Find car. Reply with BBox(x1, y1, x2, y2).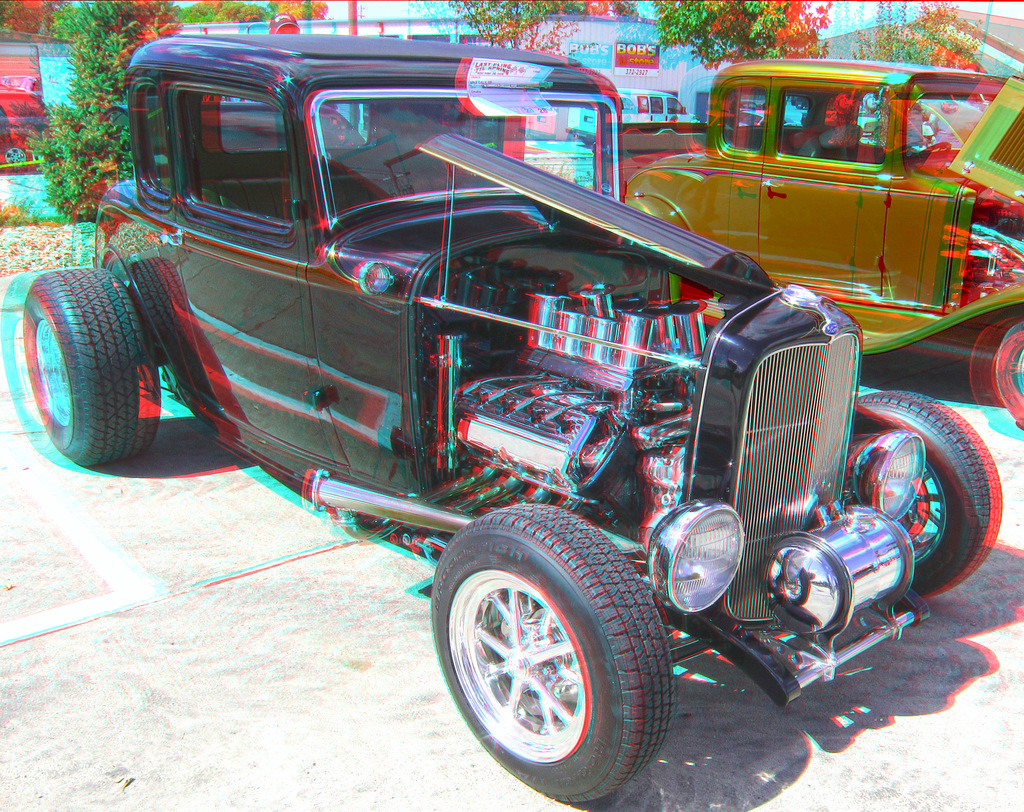
BBox(792, 97, 809, 109).
